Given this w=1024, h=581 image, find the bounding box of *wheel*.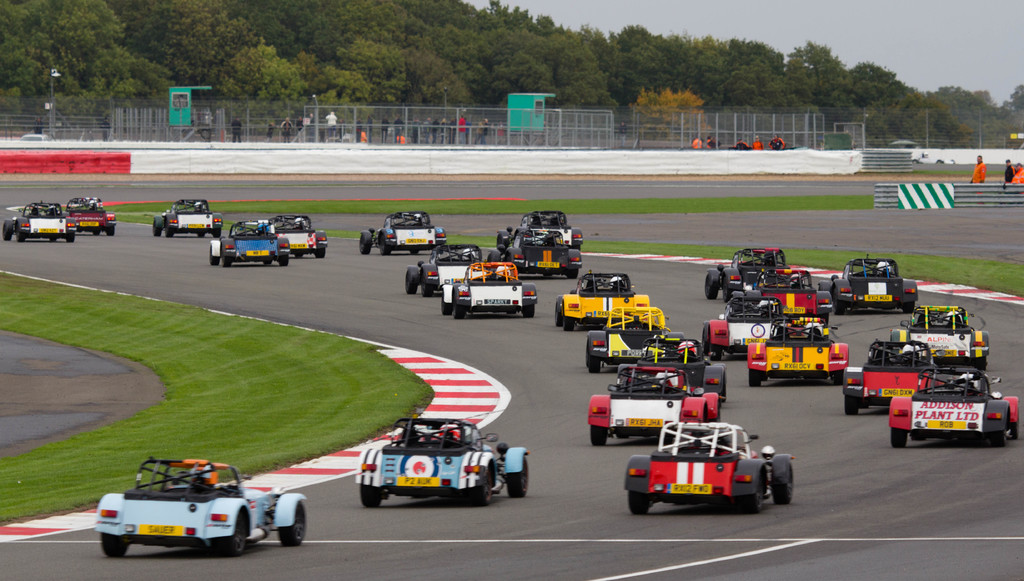
bbox=(858, 399, 870, 410).
